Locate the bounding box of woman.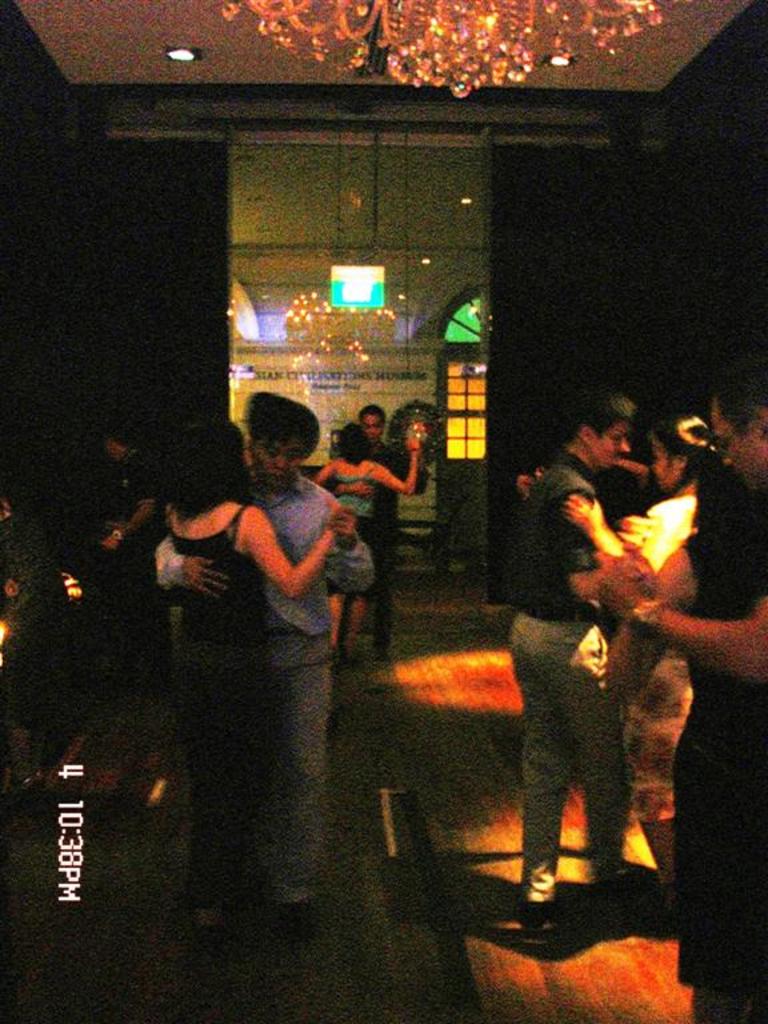
Bounding box: pyautogui.locateOnScreen(151, 412, 349, 924).
